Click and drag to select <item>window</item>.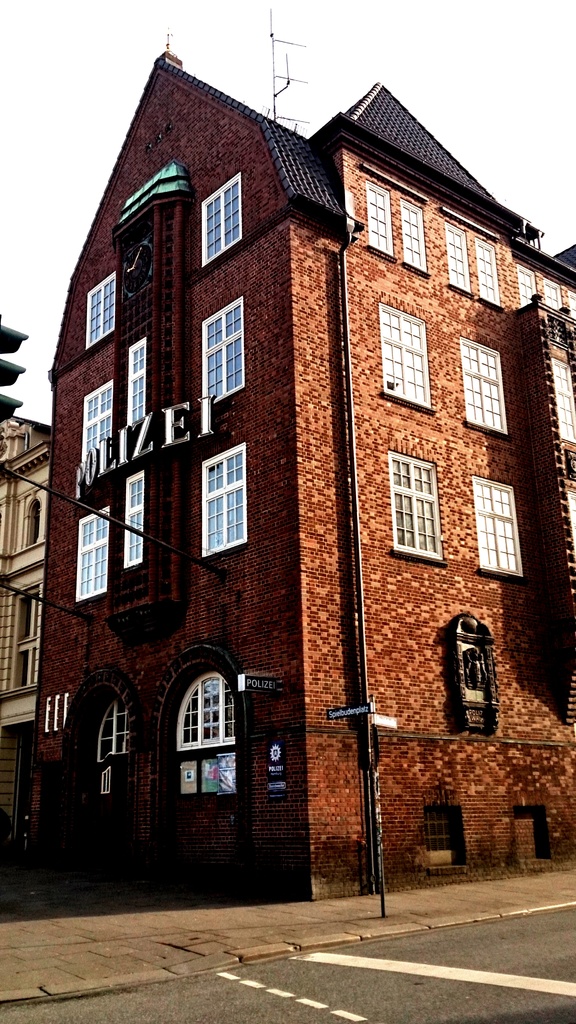
Selection: (7, 577, 44, 692).
